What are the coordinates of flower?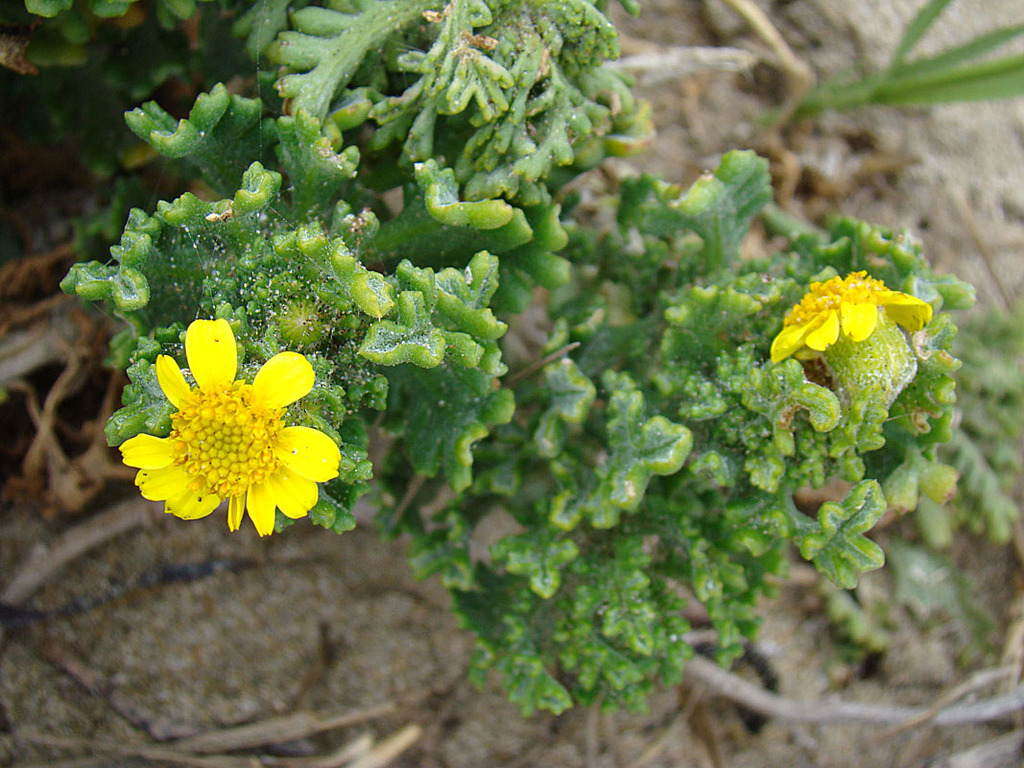
select_region(117, 319, 345, 540).
